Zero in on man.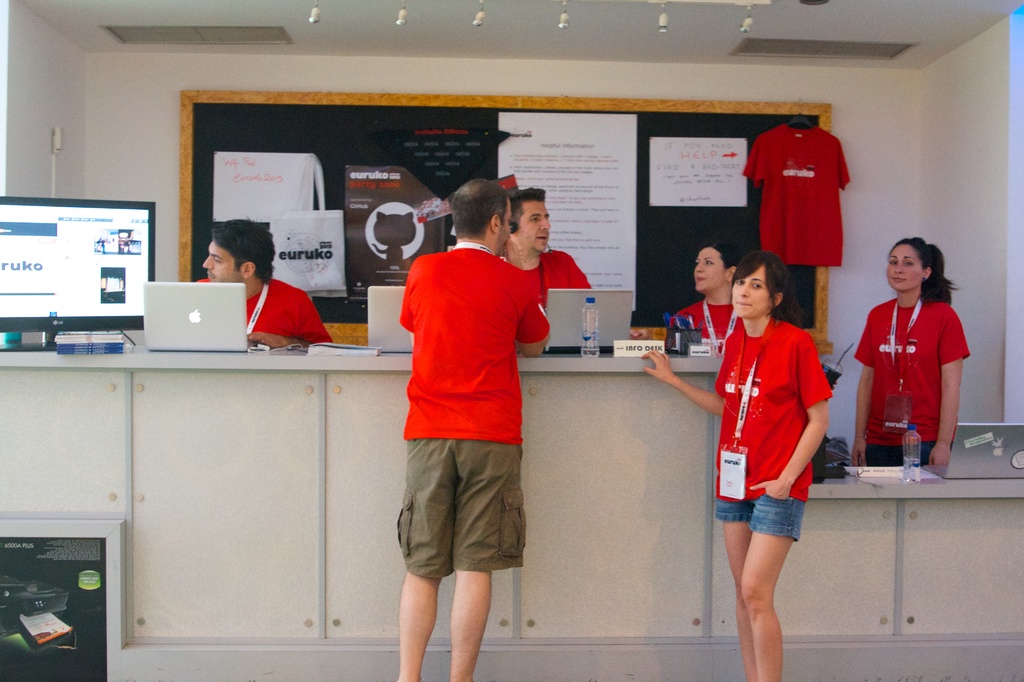
Zeroed in: (x1=191, y1=217, x2=335, y2=354).
